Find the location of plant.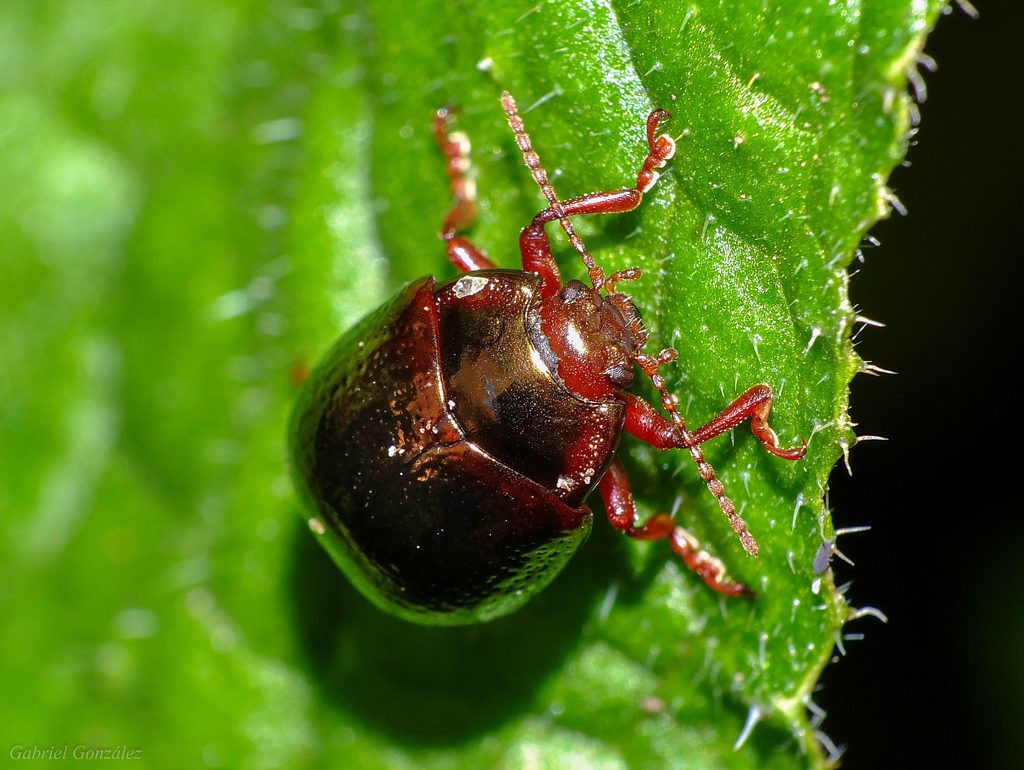
Location: select_region(0, 0, 971, 769).
